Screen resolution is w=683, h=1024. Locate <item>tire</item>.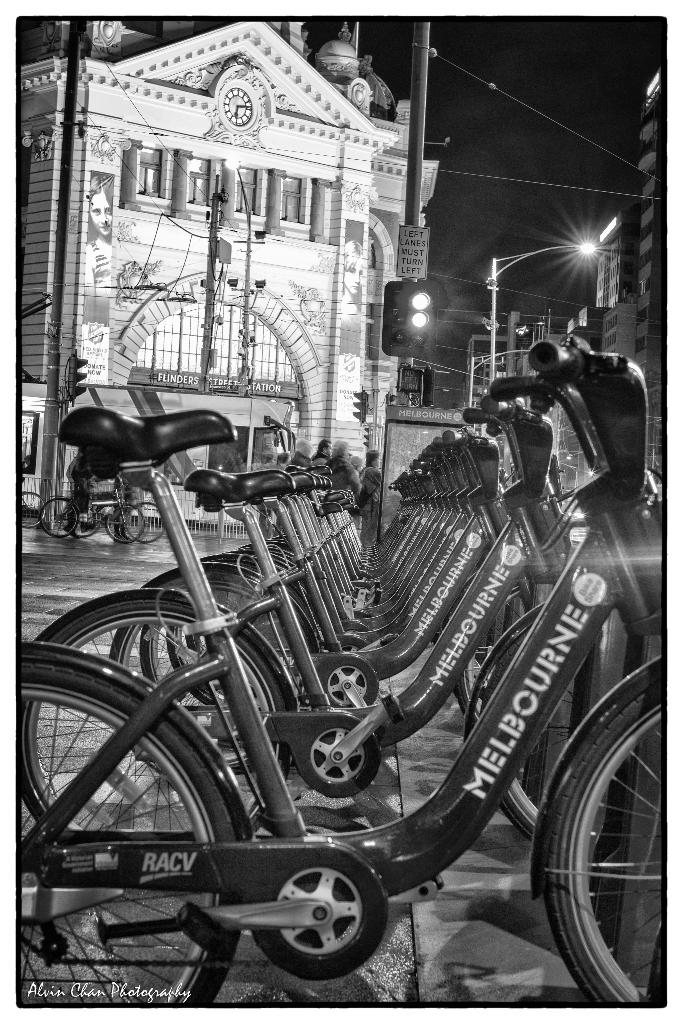
box(108, 626, 274, 778).
